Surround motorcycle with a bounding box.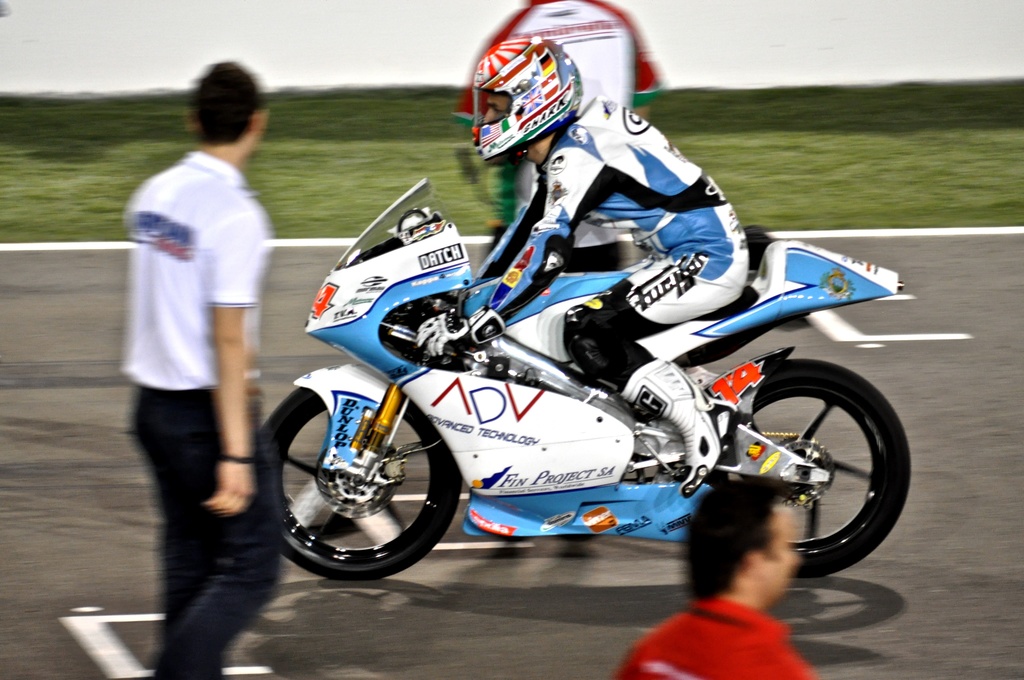
select_region(272, 179, 924, 590).
